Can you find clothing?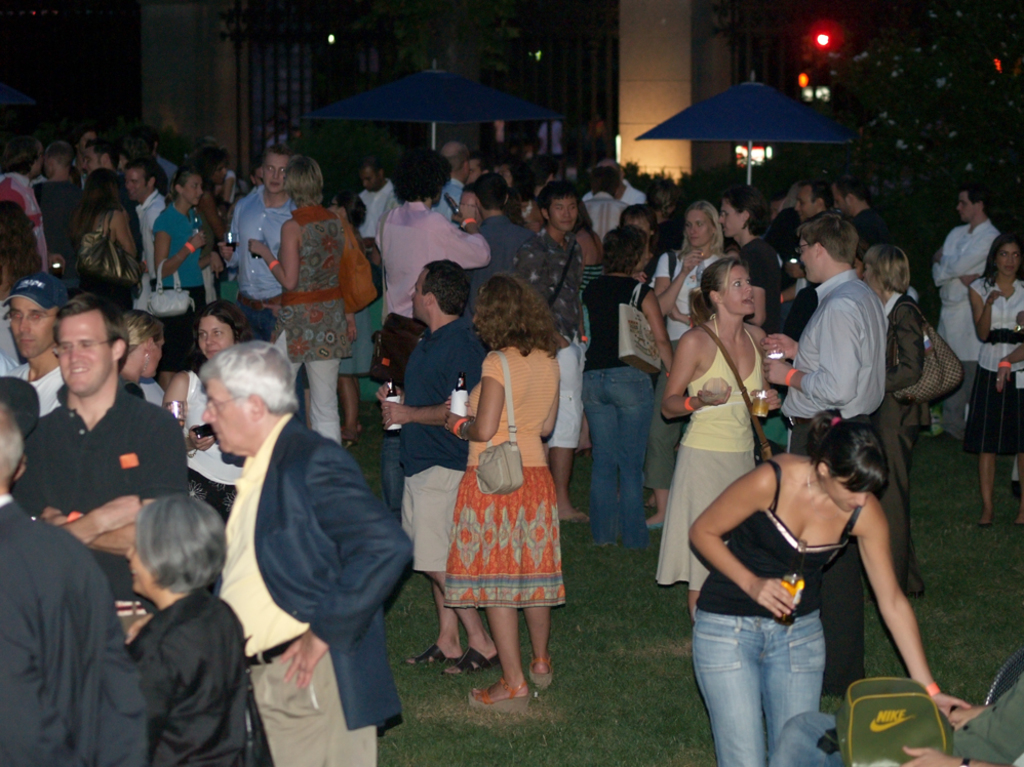
Yes, bounding box: <bbox>685, 456, 867, 766</bbox>.
